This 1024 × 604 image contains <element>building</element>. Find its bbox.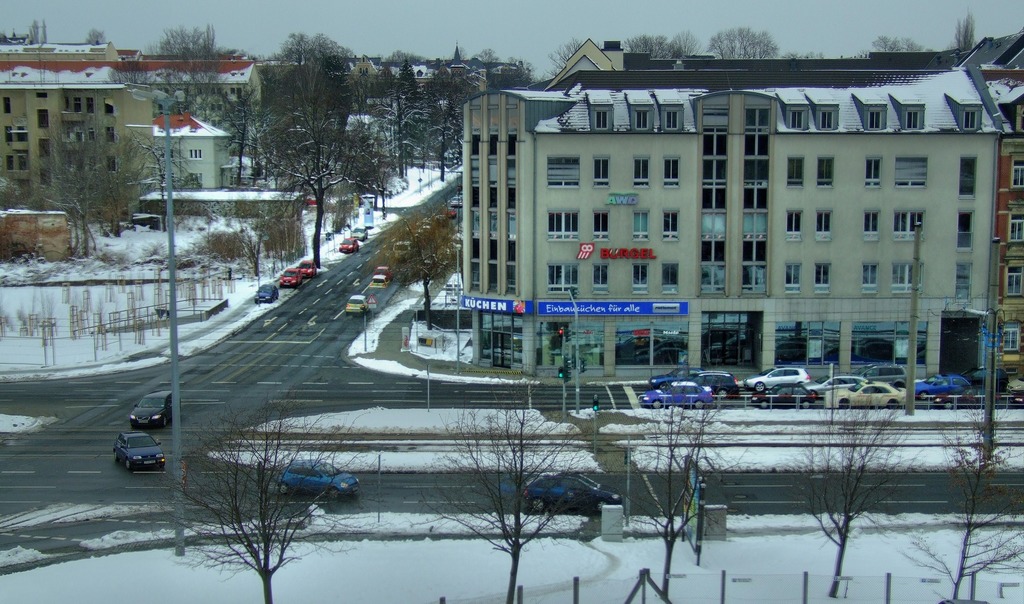
150 111 234 190.
